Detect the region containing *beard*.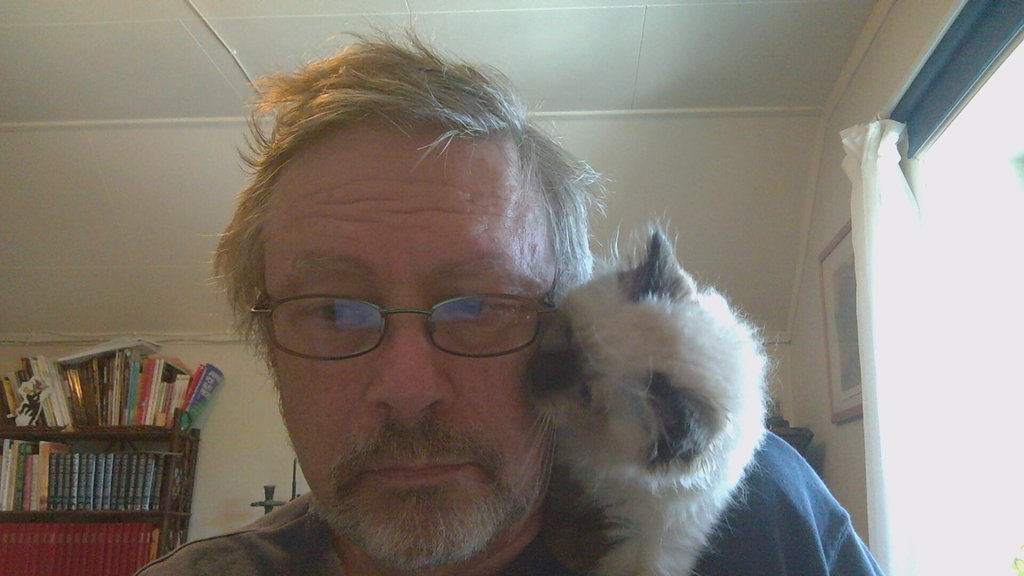
left=286, top=408, right=568, bottom=550.
